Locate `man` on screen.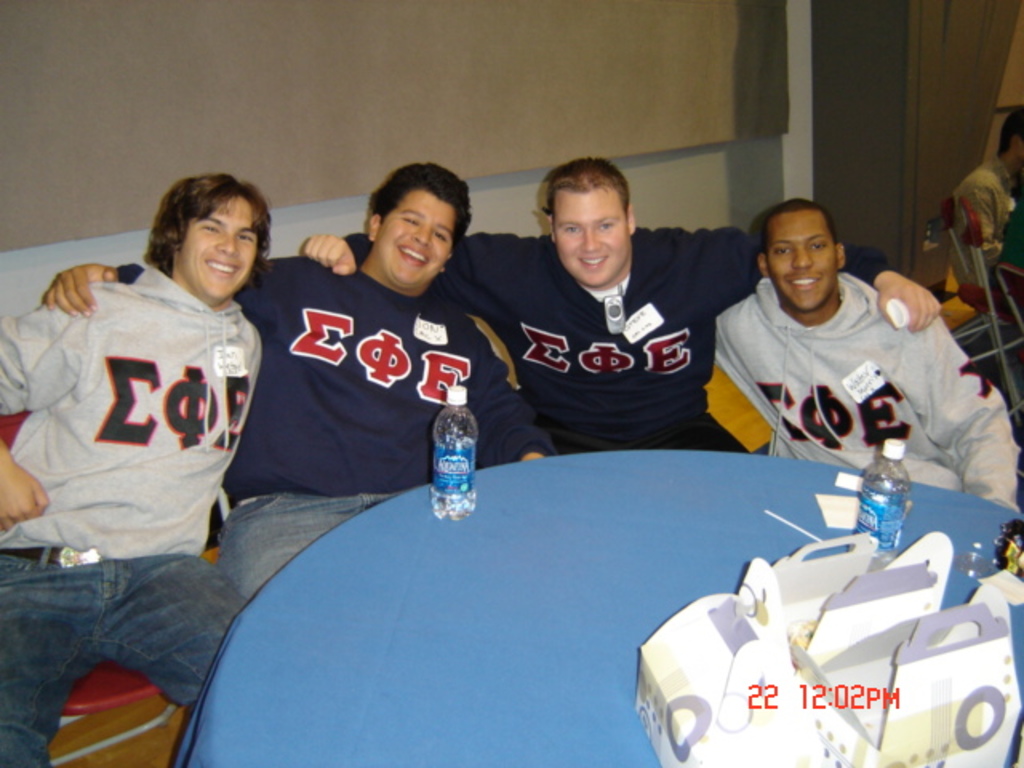
On screen at box=[301, 157, 942, 453].
